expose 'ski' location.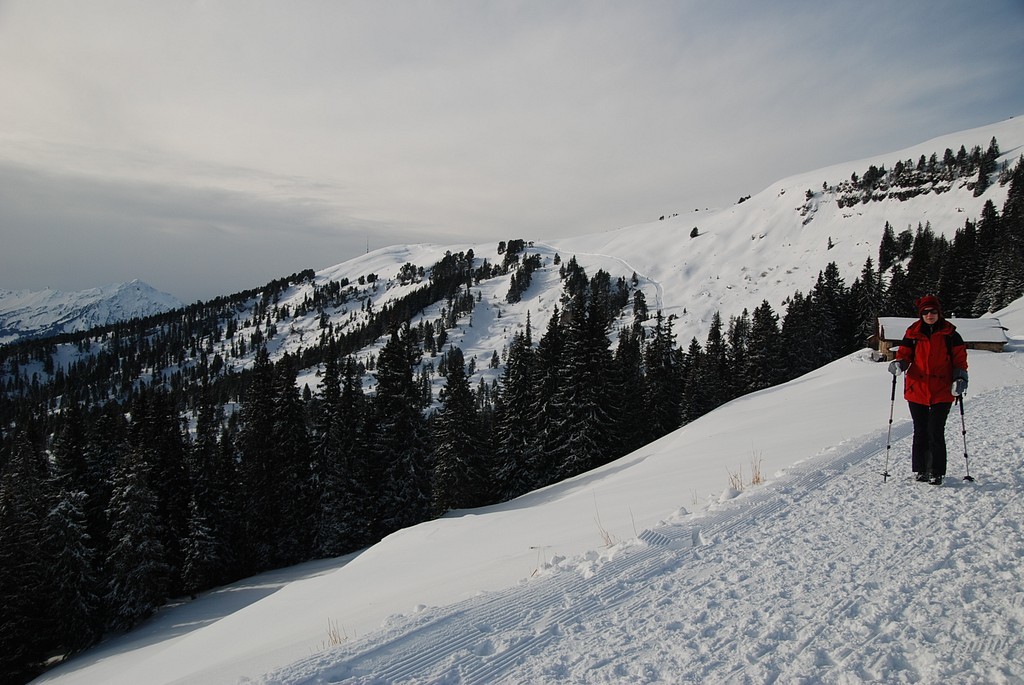
Exposed at BBox(926, 471, 941, 487).
